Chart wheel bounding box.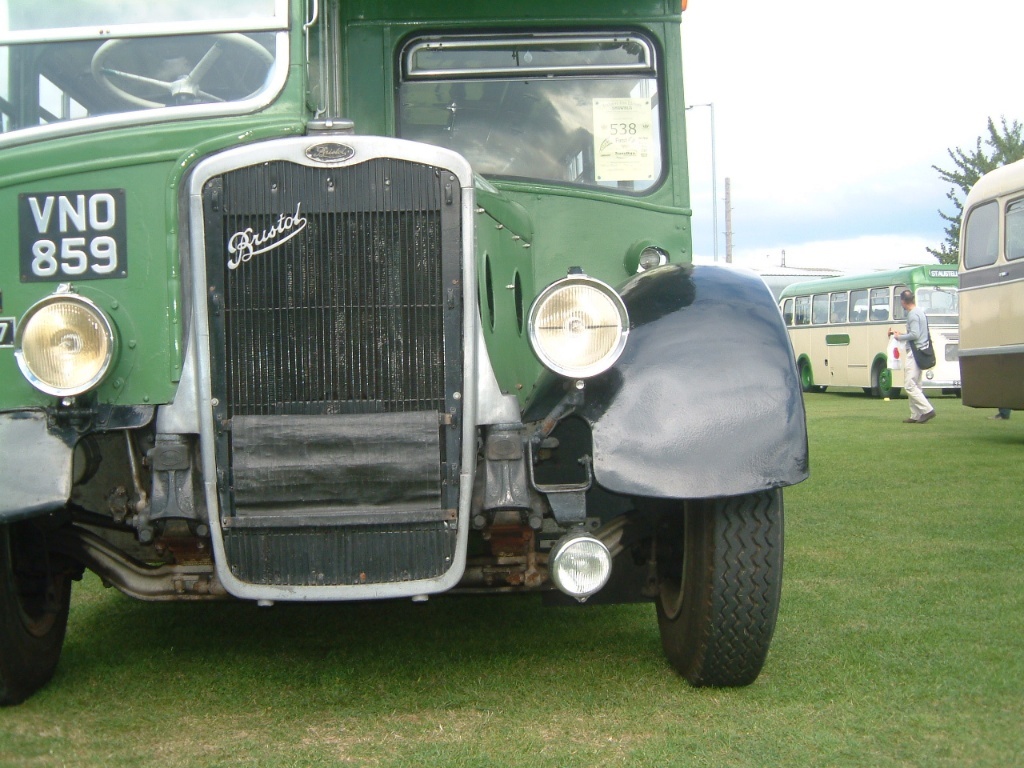
Charted: 0,512,74,709.
